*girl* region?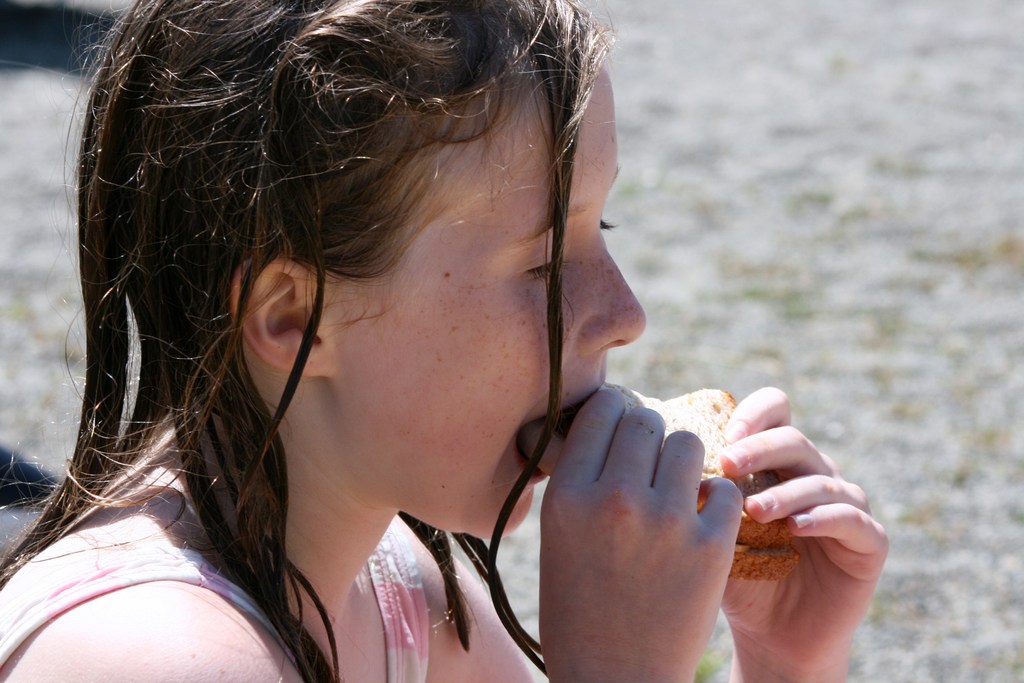
<box>3,0,886,682</box>
